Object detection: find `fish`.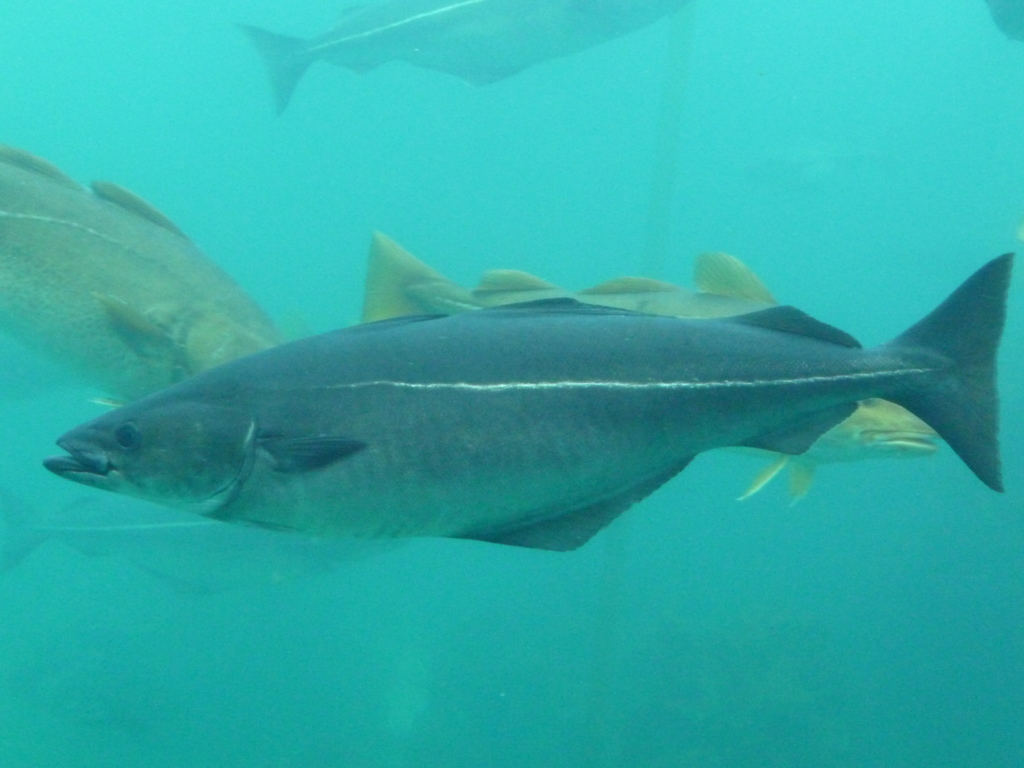
<region>2, 478, 359, 585</region>.
